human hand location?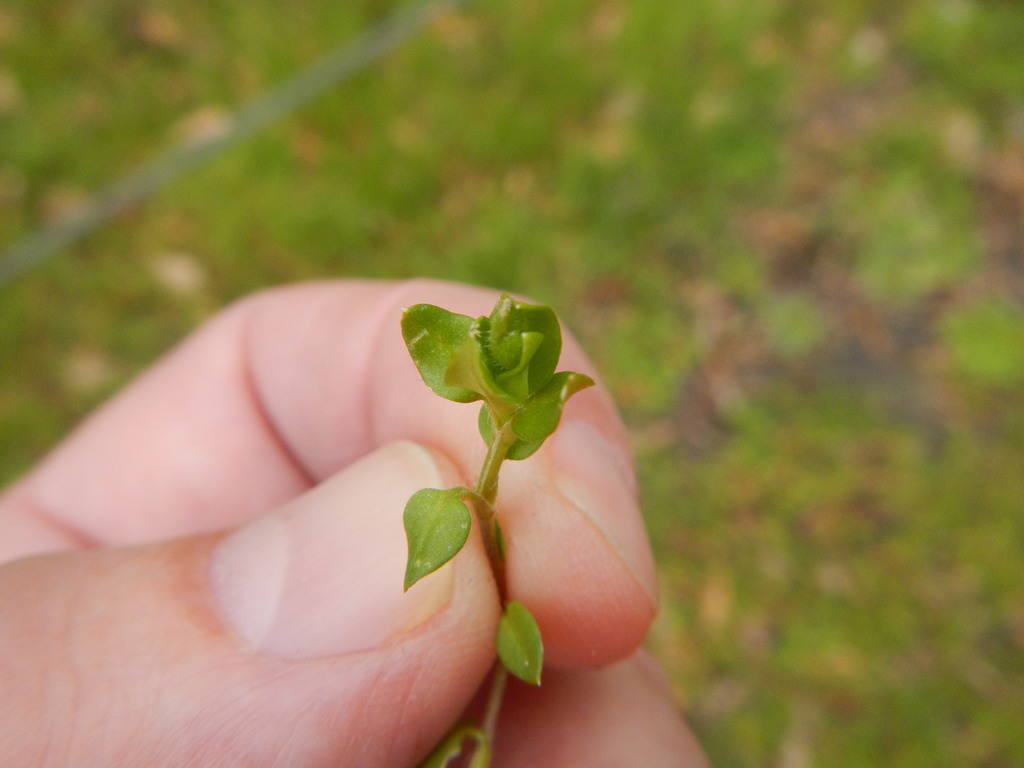
<bbox>17, 264, 661, 756</bbox>
